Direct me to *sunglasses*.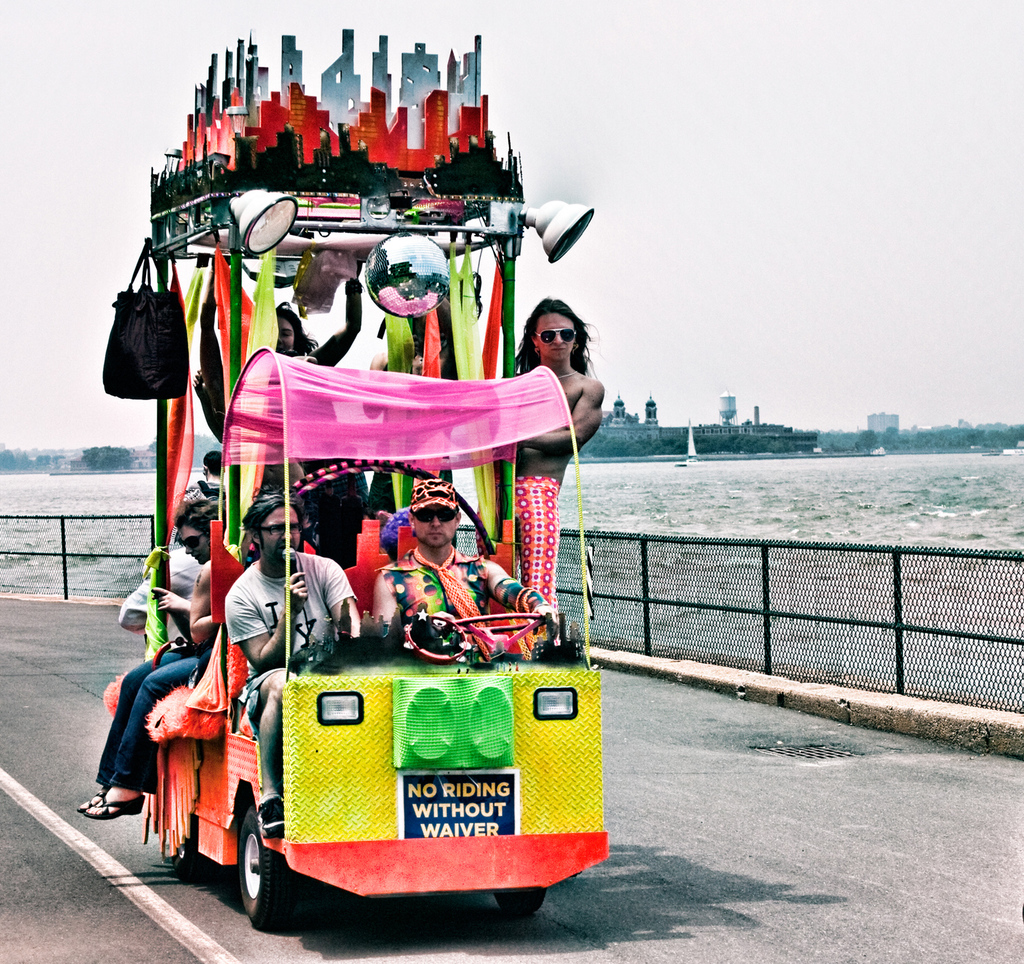
Direction: box(537, 327, 578, 341).
